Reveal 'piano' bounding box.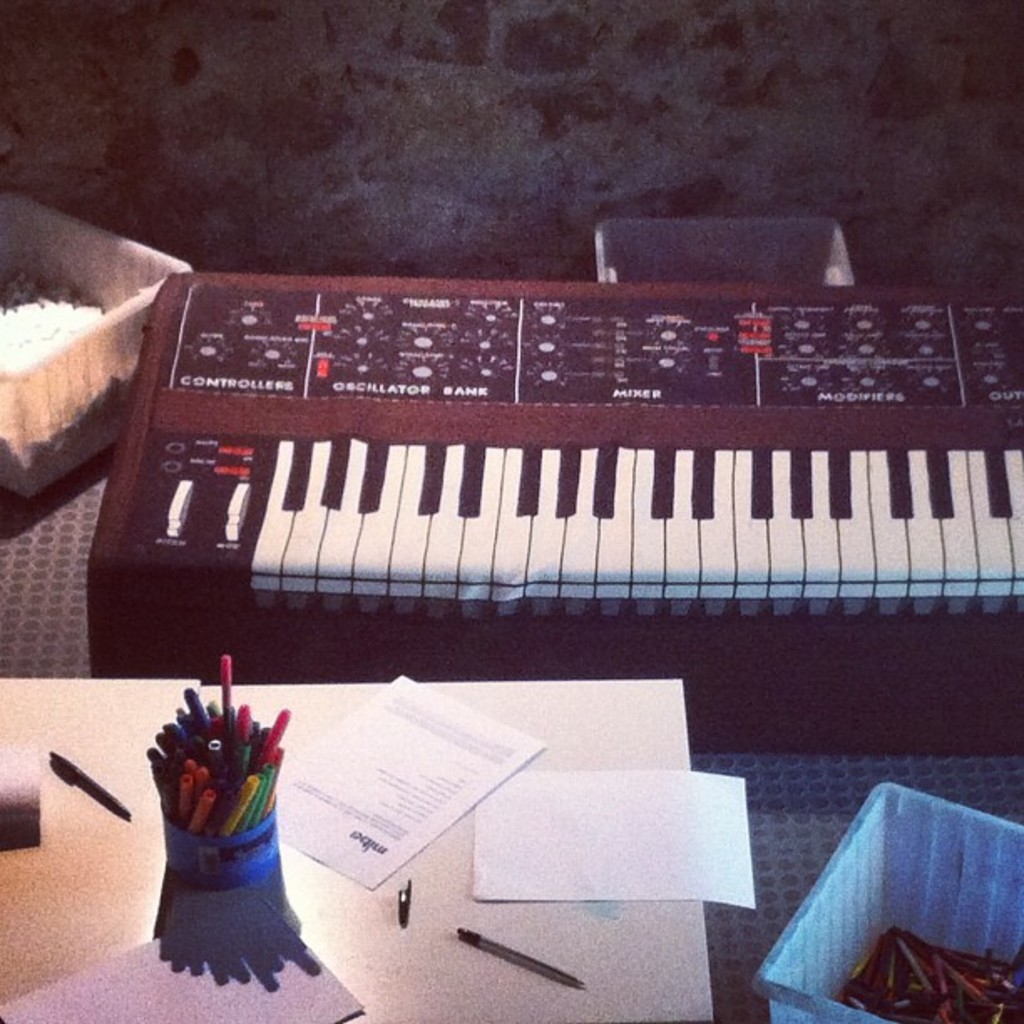
Revealed: bbox(84, 223, 1019, 751).
